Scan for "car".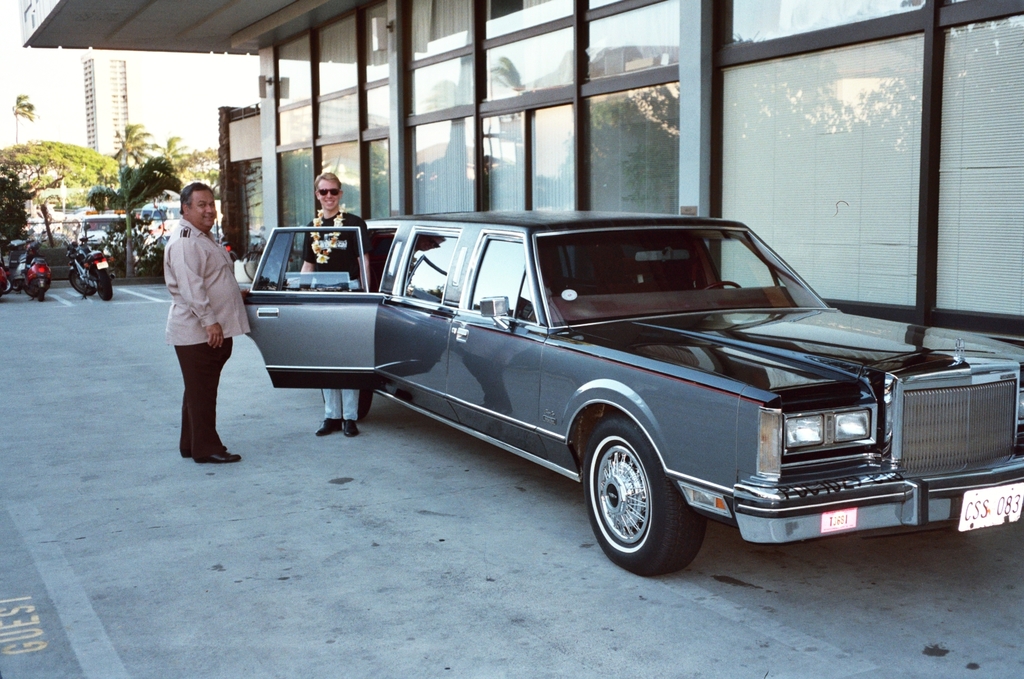
Scan result: [243,208,1023,578].
